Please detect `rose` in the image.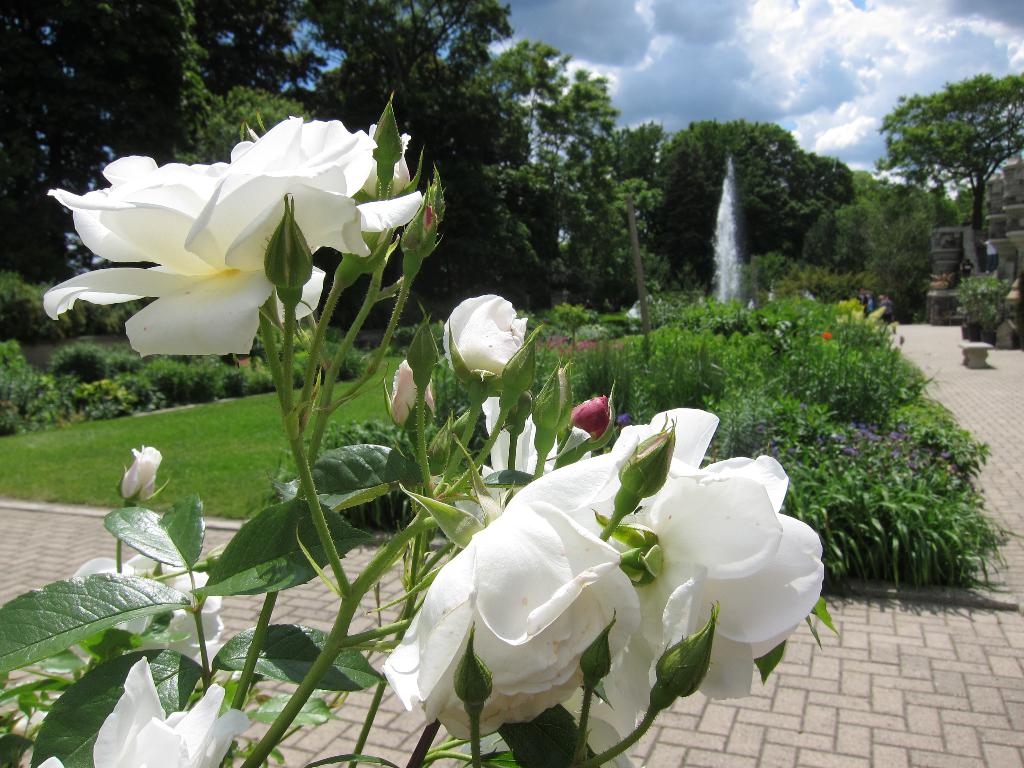
(563,408,822,766).
